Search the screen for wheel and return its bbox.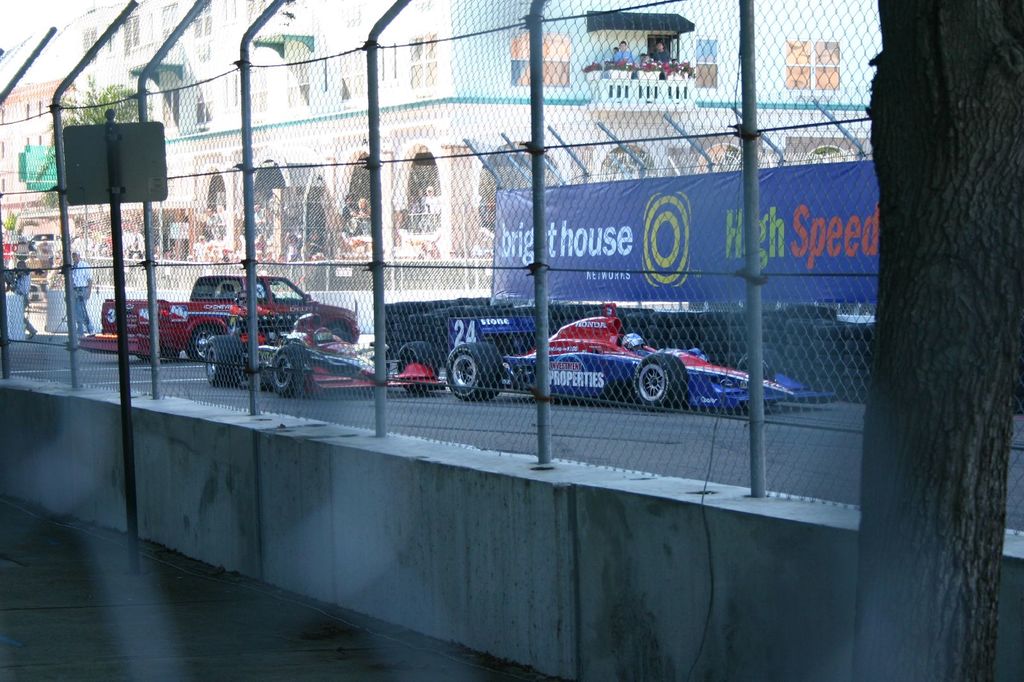
Found: [left=739, top=344, right=799, bottom=404].
